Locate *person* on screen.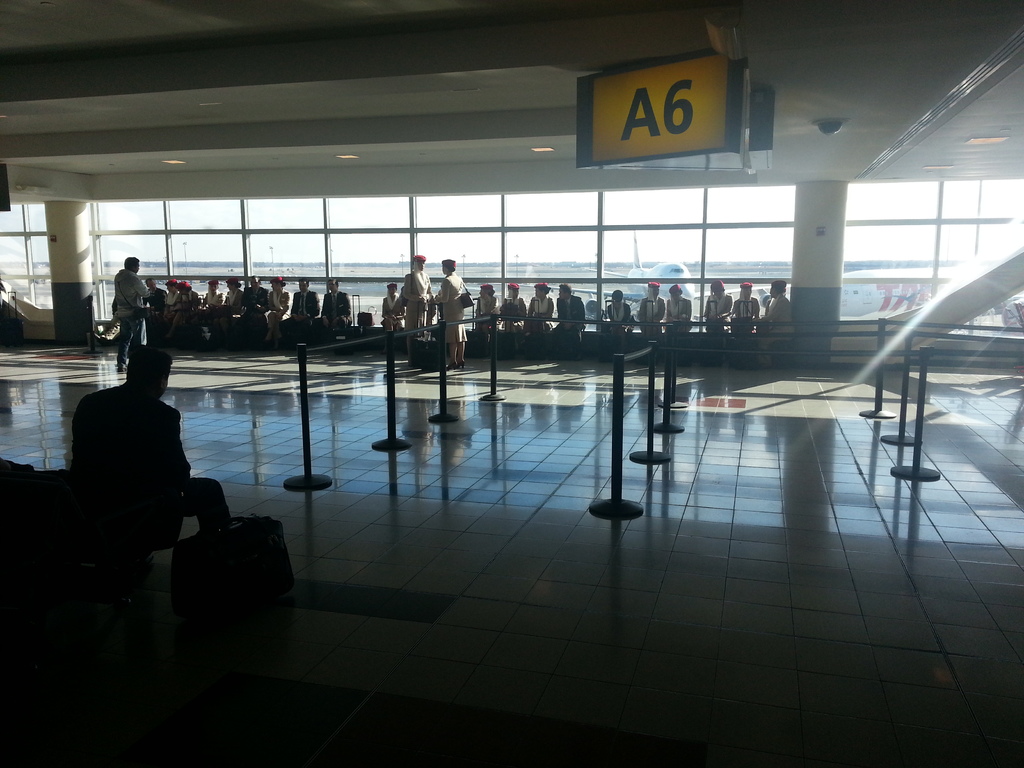
On screen at box(708, 280, 724, 349).
